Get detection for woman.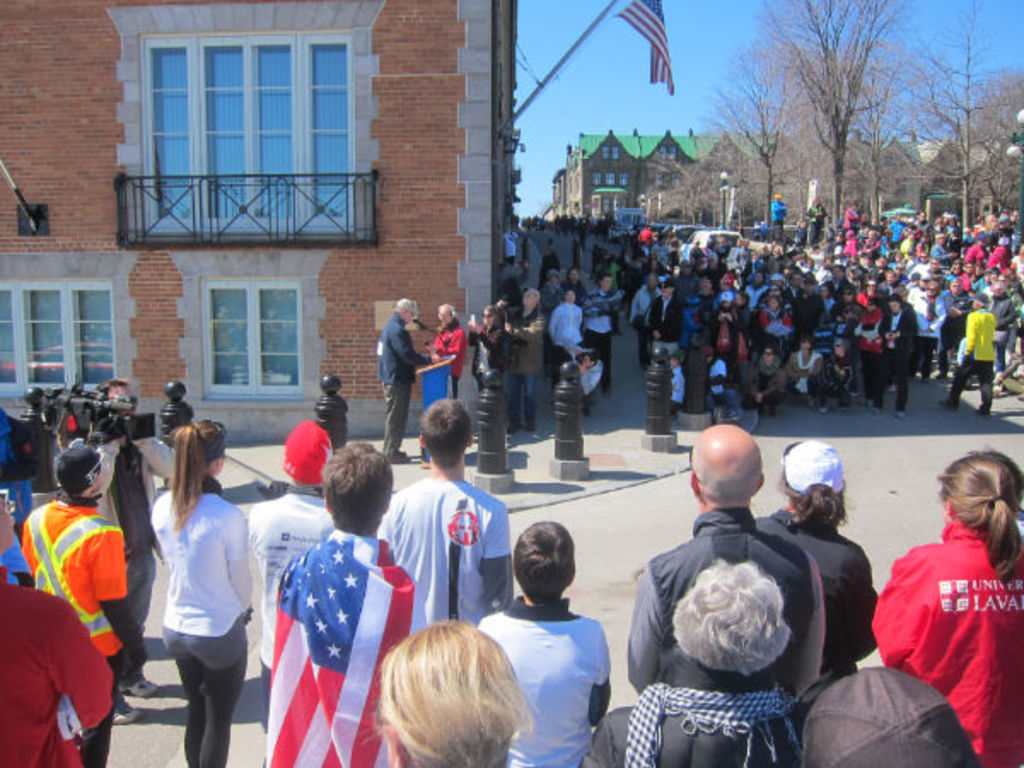
Detection: (739, 340, 782, 410).
